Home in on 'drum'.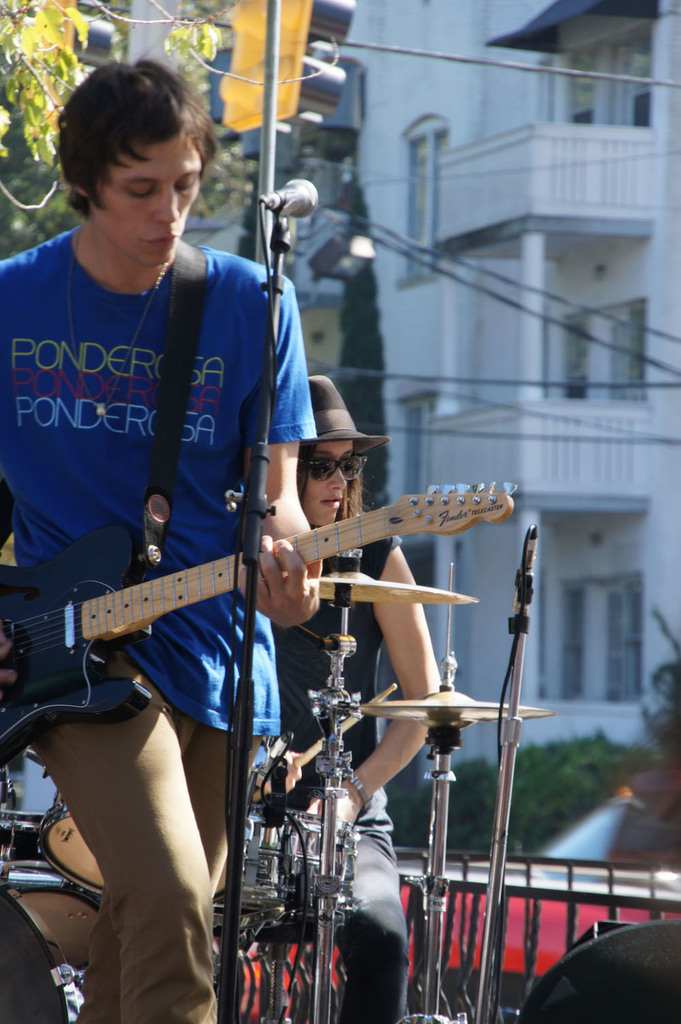
Homed in at l=43, t=790, r=116, b=897.
